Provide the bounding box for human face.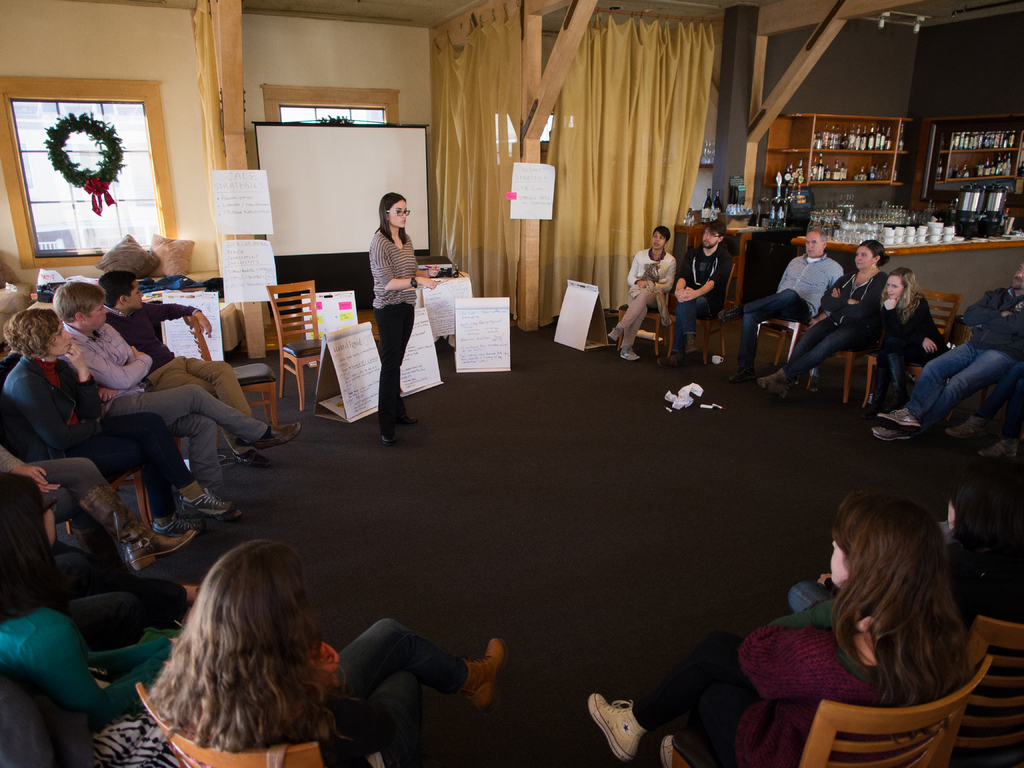
left=84, top=291, right=110, bottom=330.
